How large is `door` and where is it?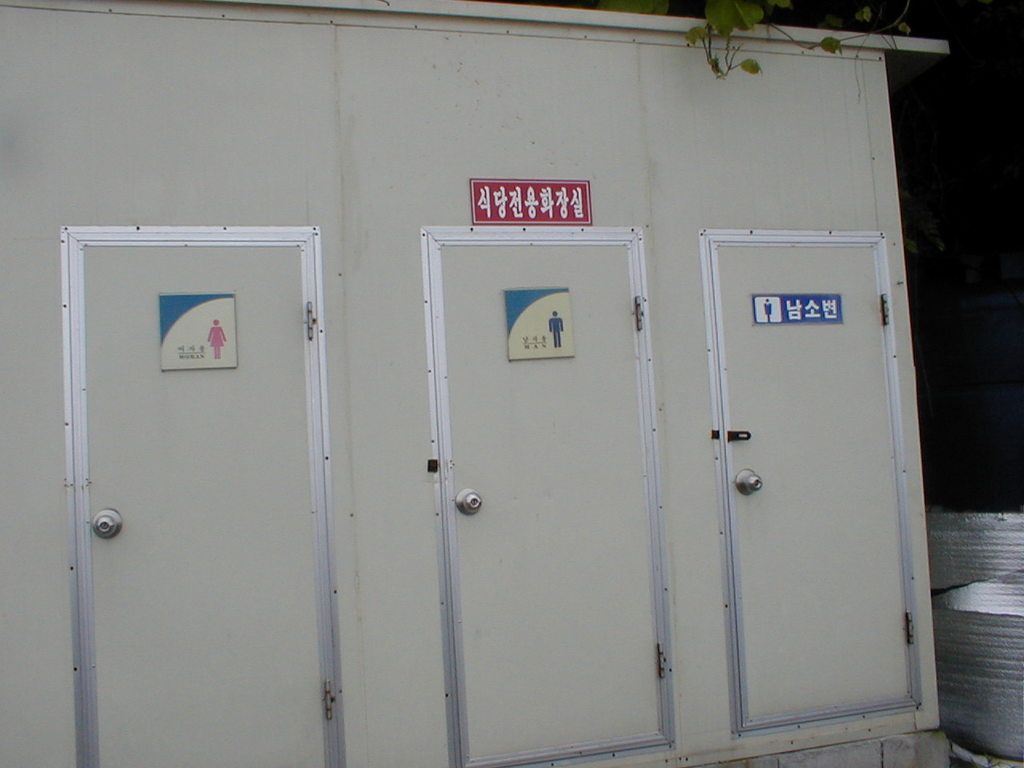
Bounding box: (429,230,670,767).
